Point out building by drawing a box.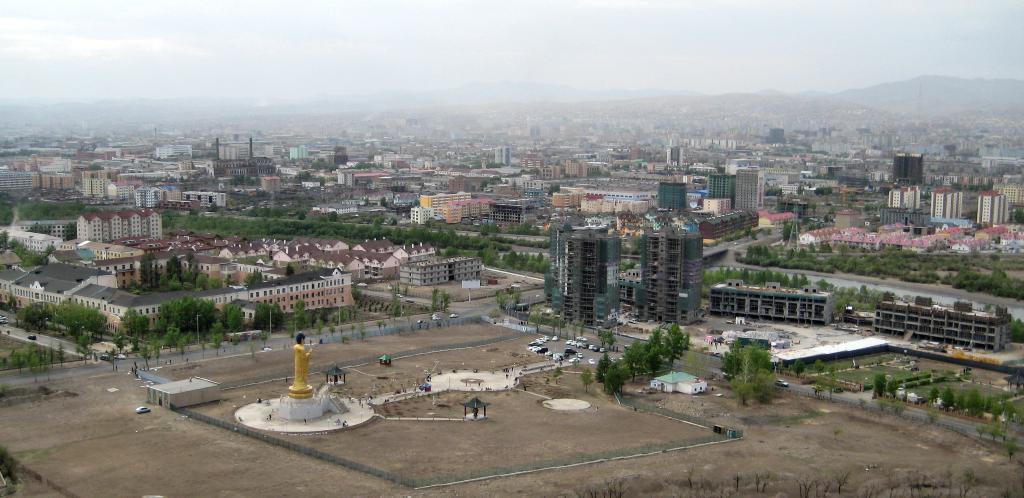
(934, 189, 964, 220).
